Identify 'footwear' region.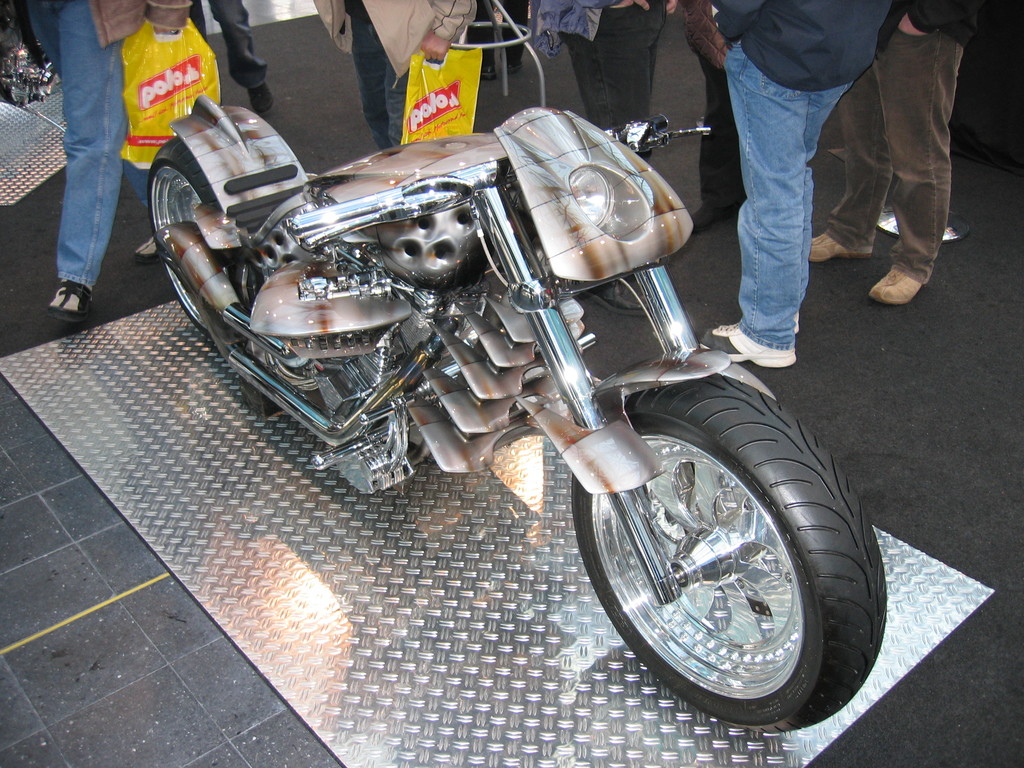
Region: (711,322,797,371).
